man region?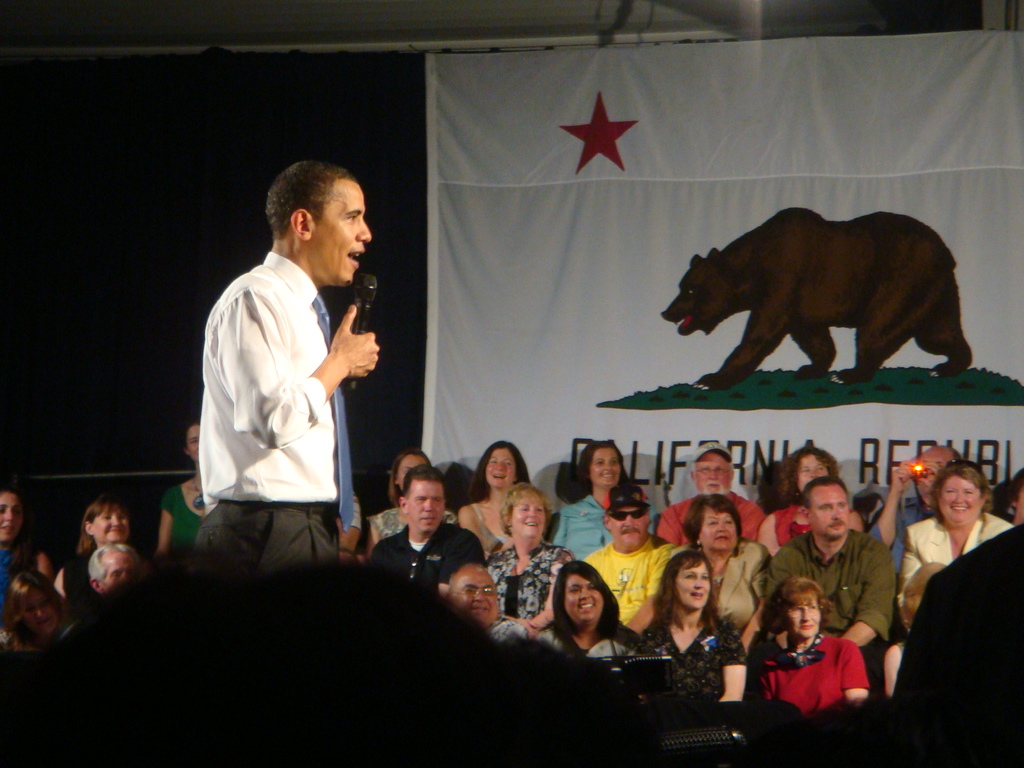
x1=760, y1=477, x2=895, y2=701
